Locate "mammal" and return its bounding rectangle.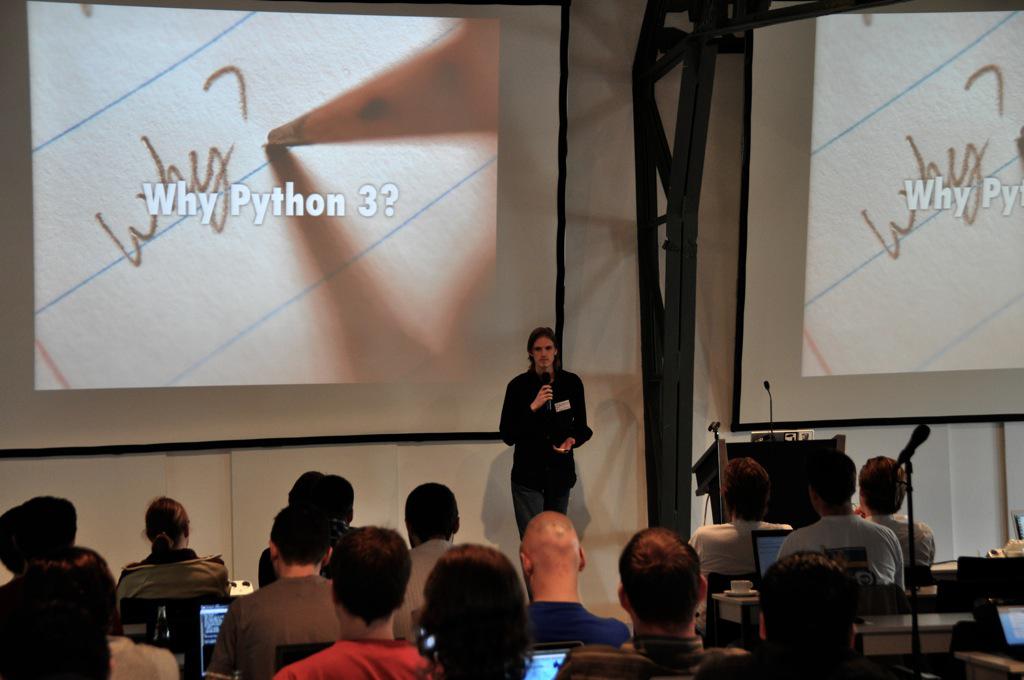
{"x1": 123, "y1": 498, "x2": 231, "y2": 642}.
